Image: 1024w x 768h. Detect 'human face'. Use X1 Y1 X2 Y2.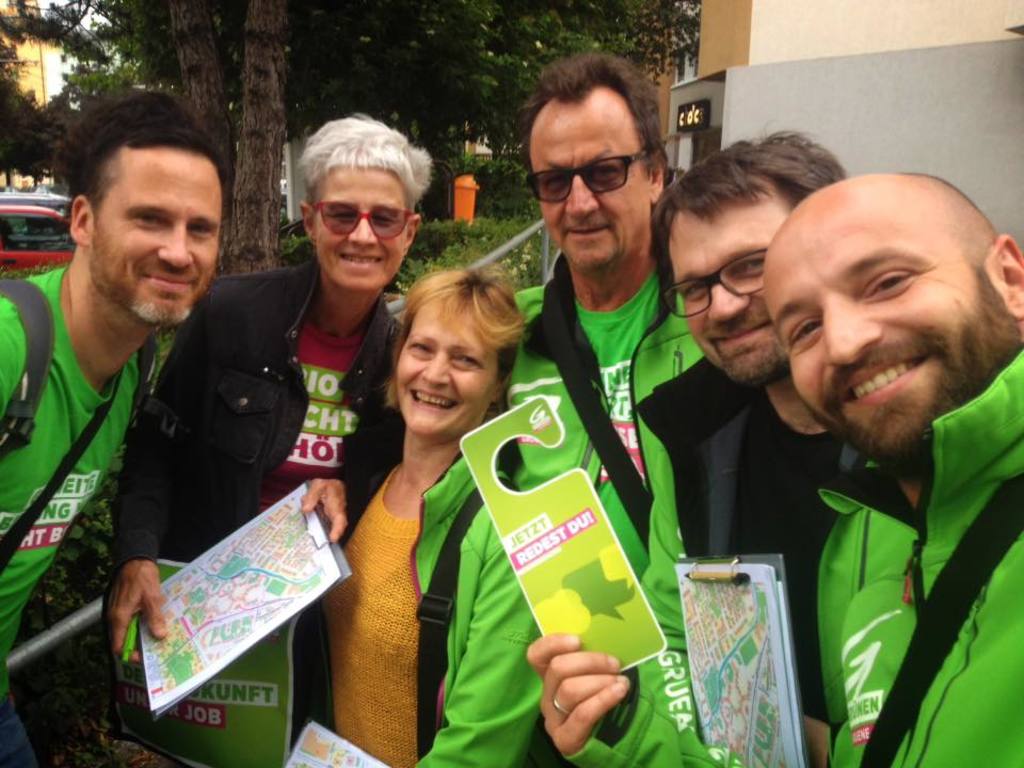
85 138 224 336.
